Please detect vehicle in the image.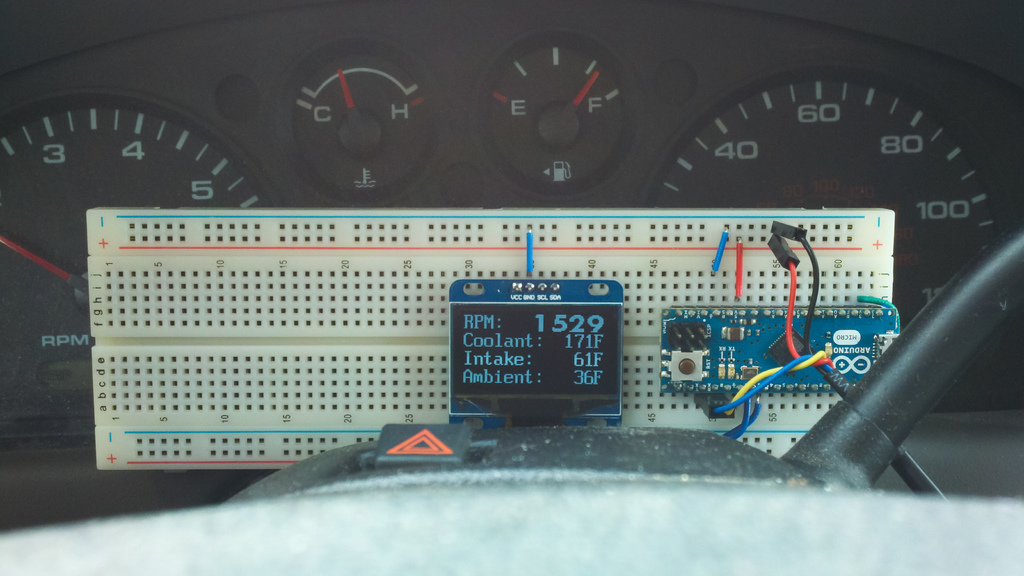
region(0, 0, 1023, 575).
